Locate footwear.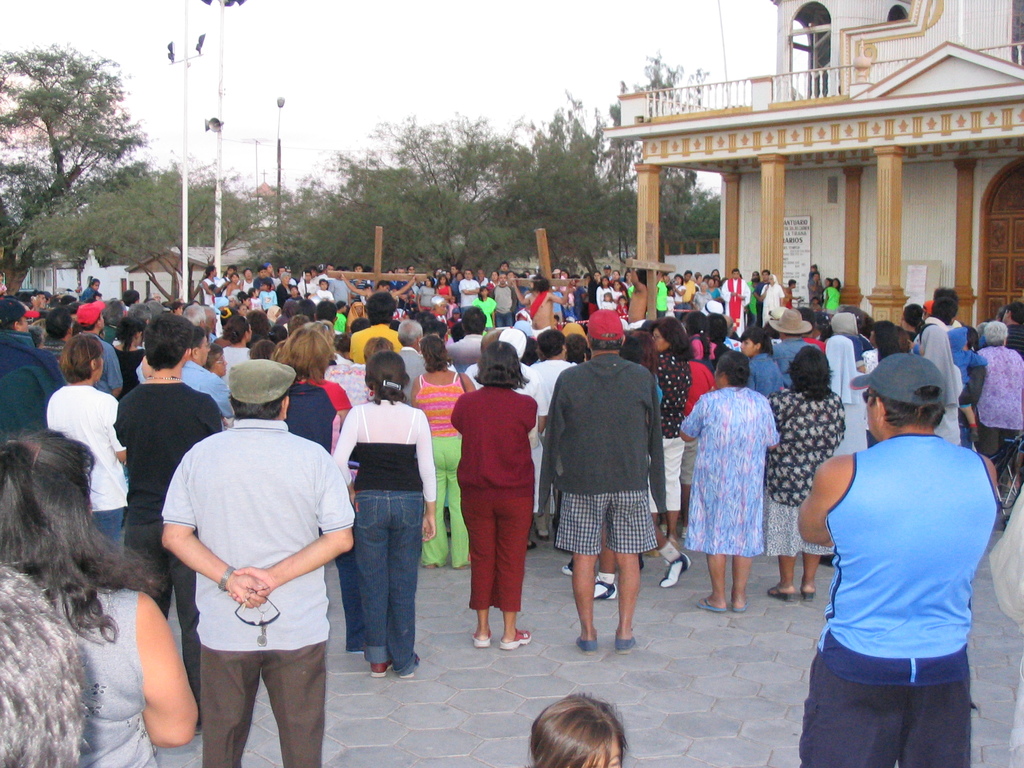
Bounding box: (732, 602, 748, 614).
